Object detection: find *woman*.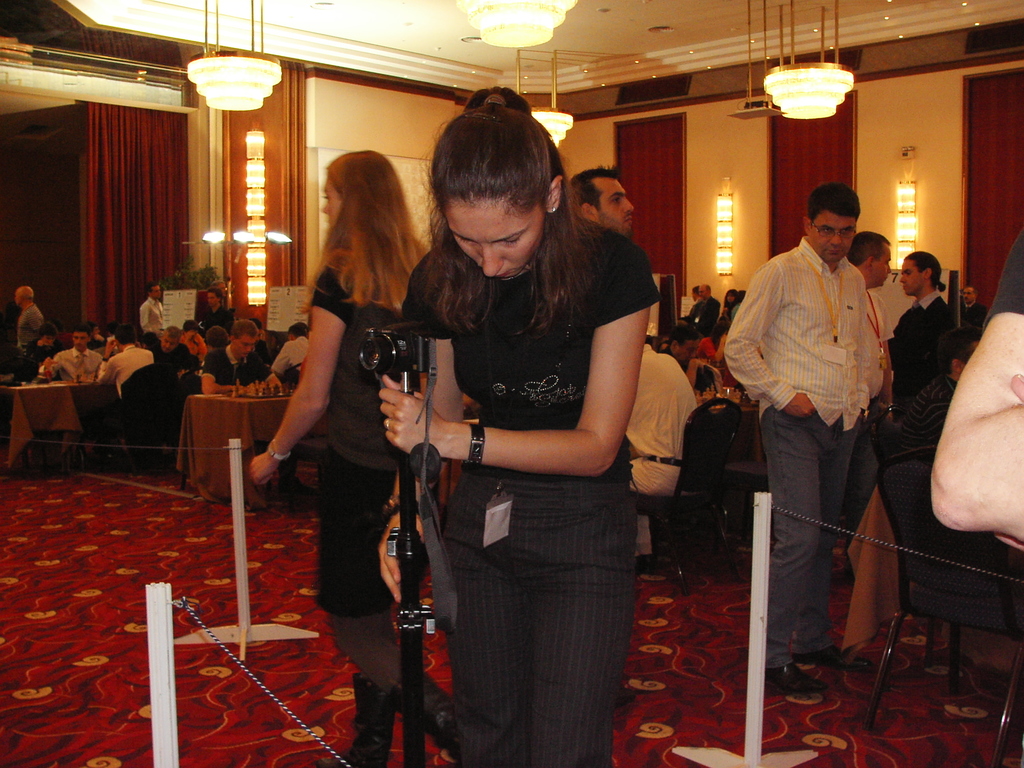
bbox=(717, 289, 741, 317).
